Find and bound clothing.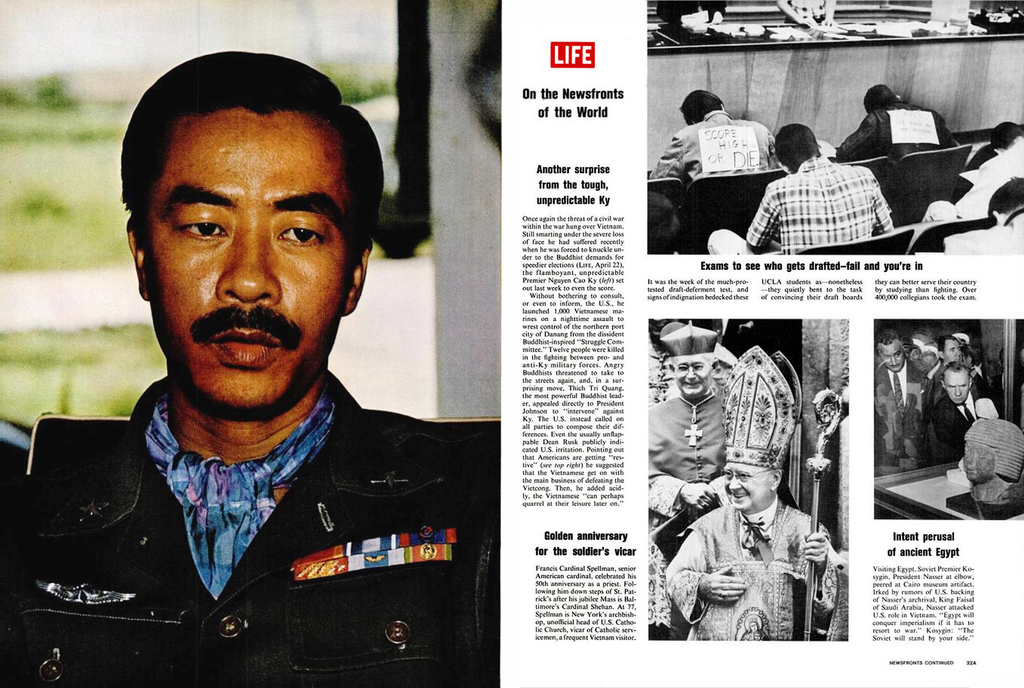
Bound: (left=650, top=109, right=788, bottom=185).
